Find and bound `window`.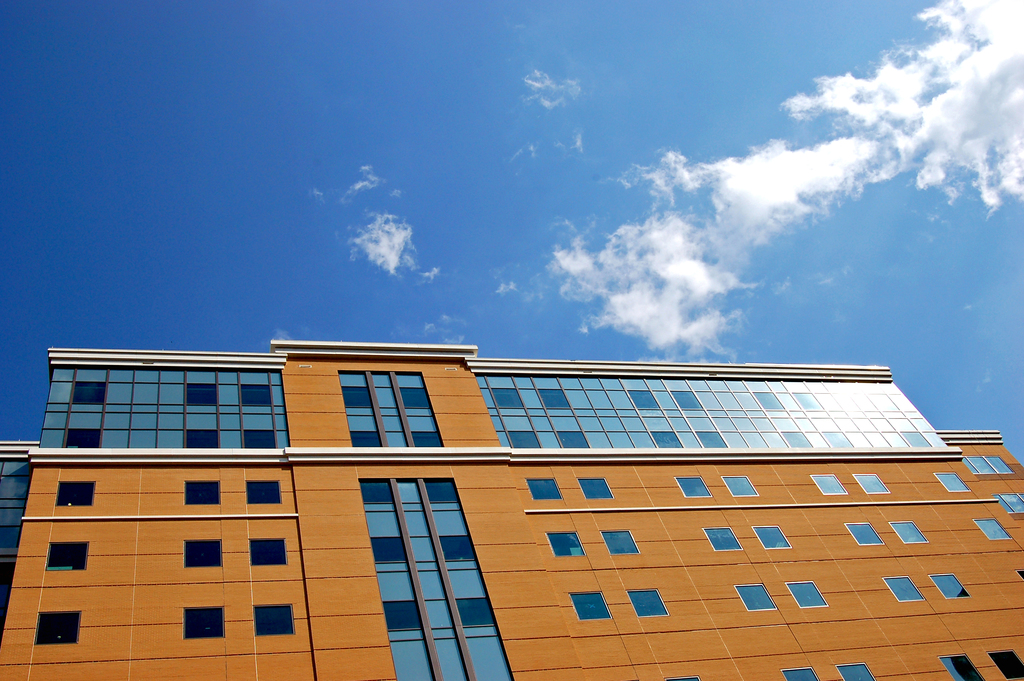
Bound: l=934, t=466, r=968, b=497.
